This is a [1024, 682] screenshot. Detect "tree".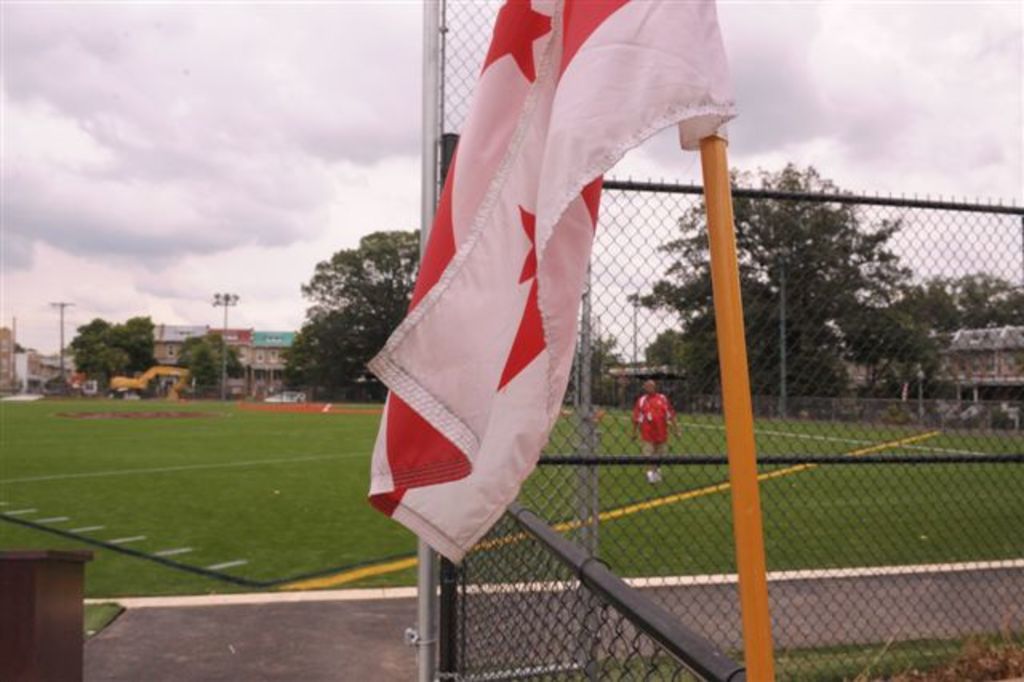
l=62, t=306, r=163, b=394.
